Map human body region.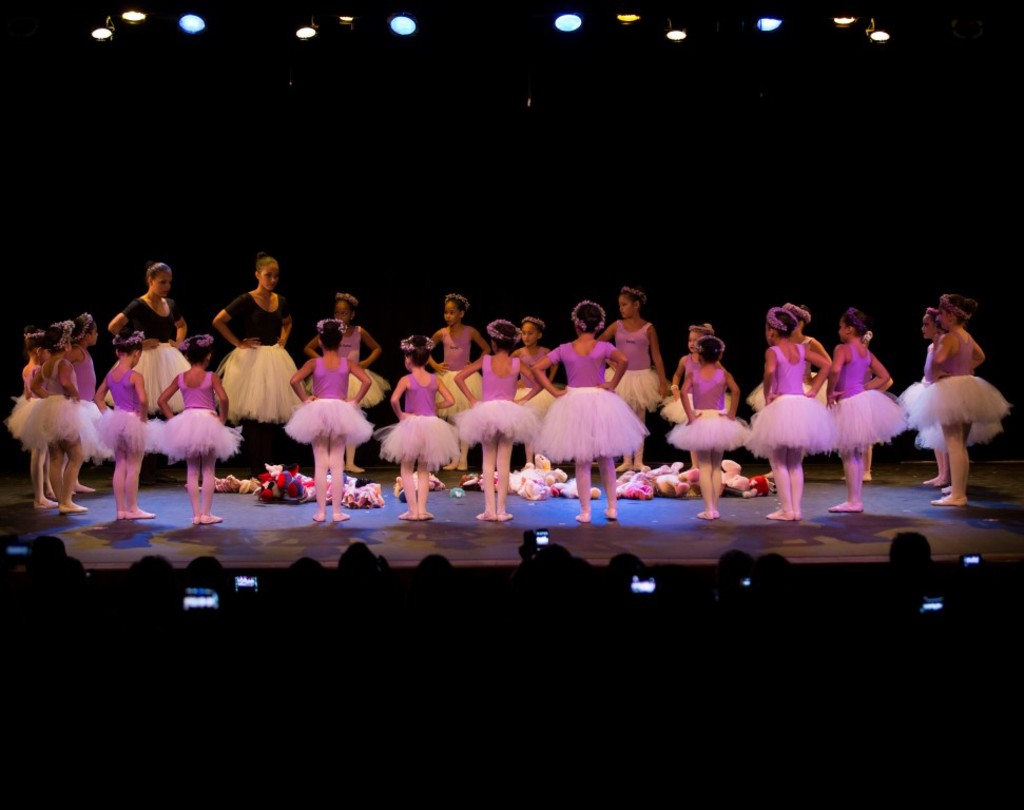
Mapped to crop(104, 291, 186, 481).
